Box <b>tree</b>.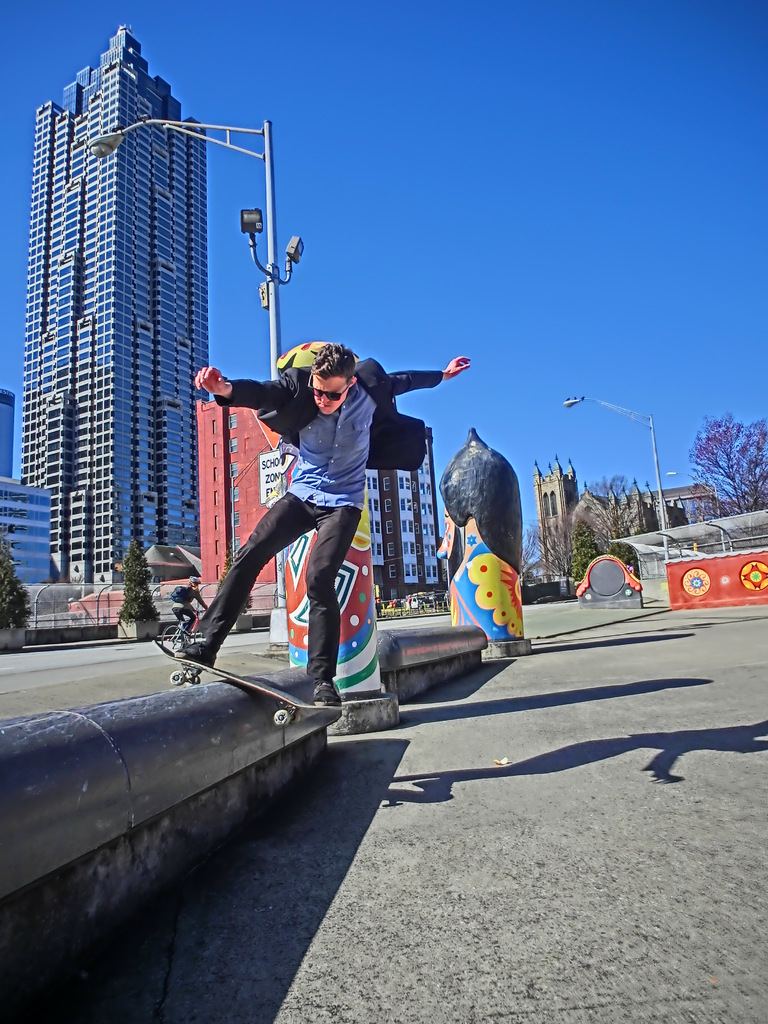
locate(571, 524, 603, 584).
